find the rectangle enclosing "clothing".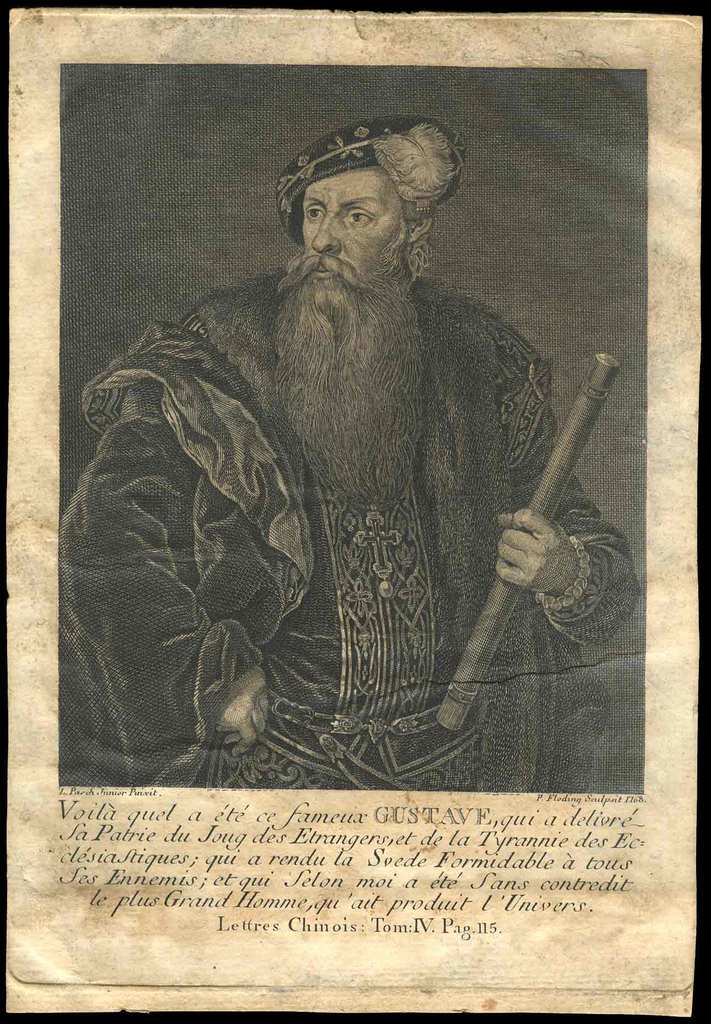
rect(54, 288, 632, 803).
